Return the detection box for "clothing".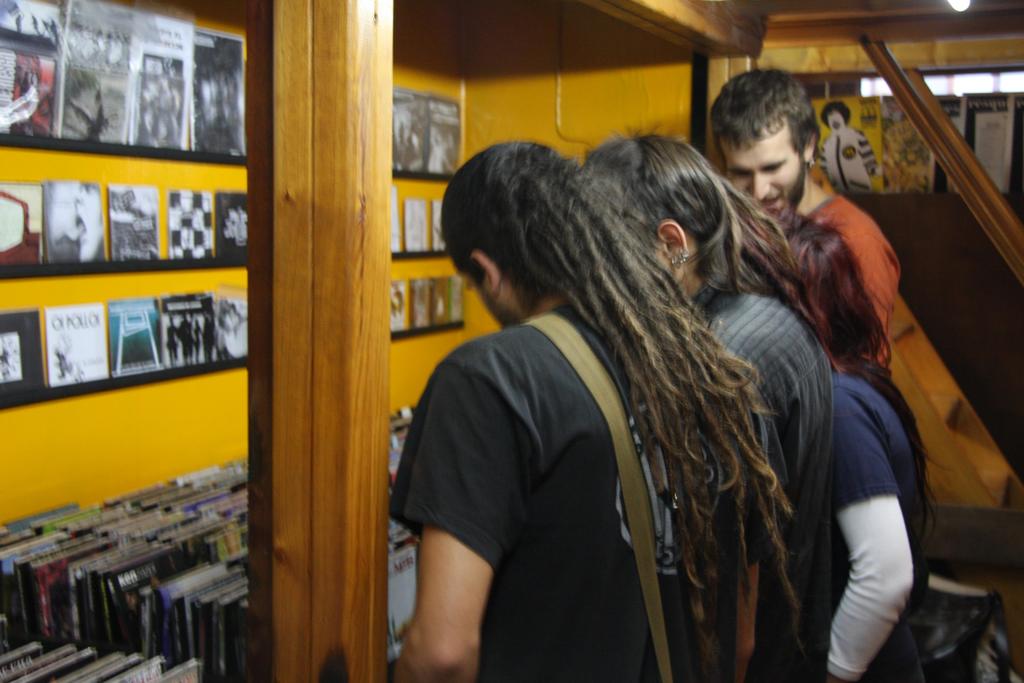
<box>804,193,900,372</box>.
